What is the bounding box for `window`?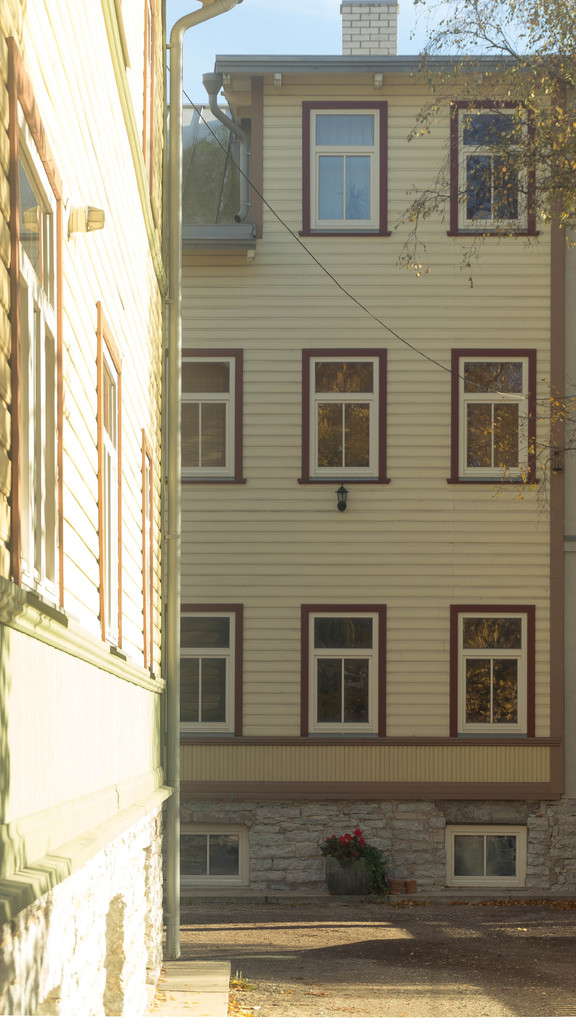
<region>300, 596, 388, 740</region>.
